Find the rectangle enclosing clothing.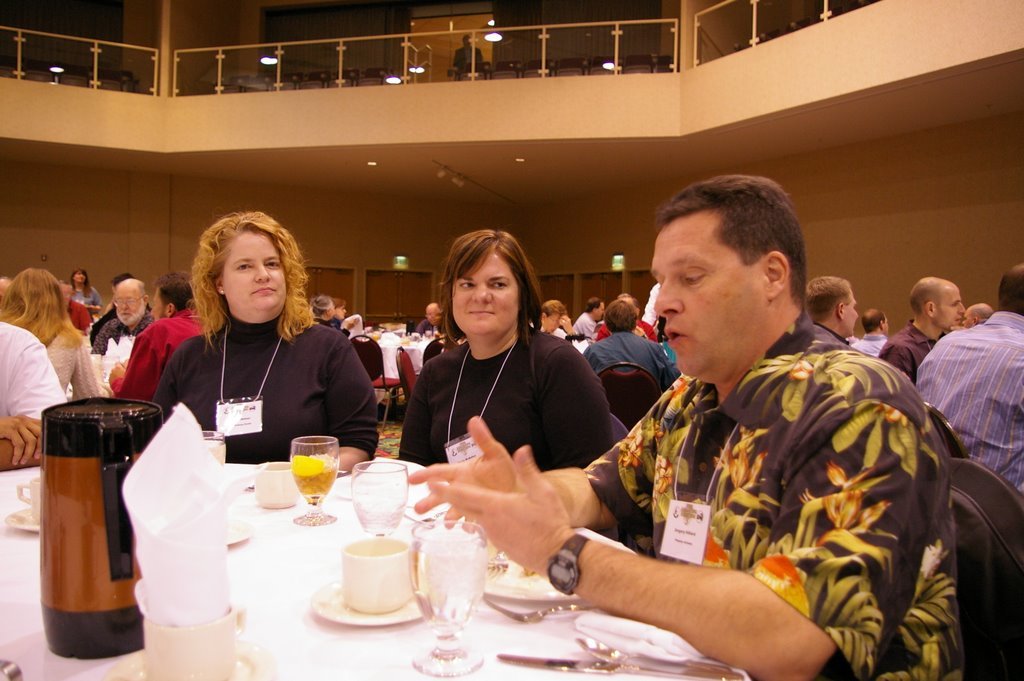
box(32, 318, 106, 408).
